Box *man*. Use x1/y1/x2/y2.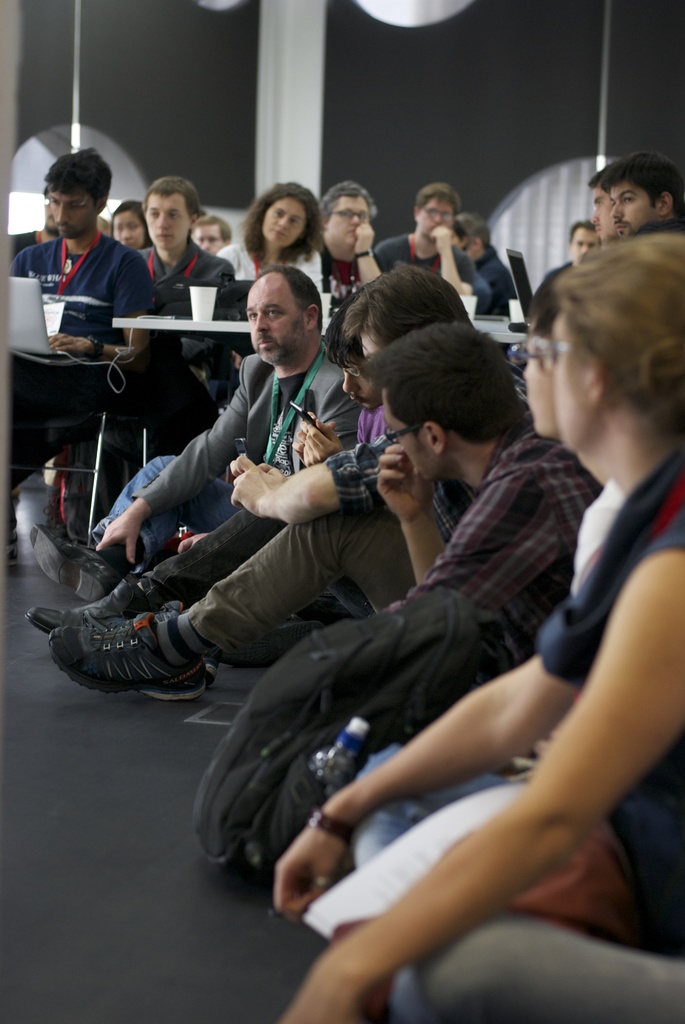
387/186/498/294.
